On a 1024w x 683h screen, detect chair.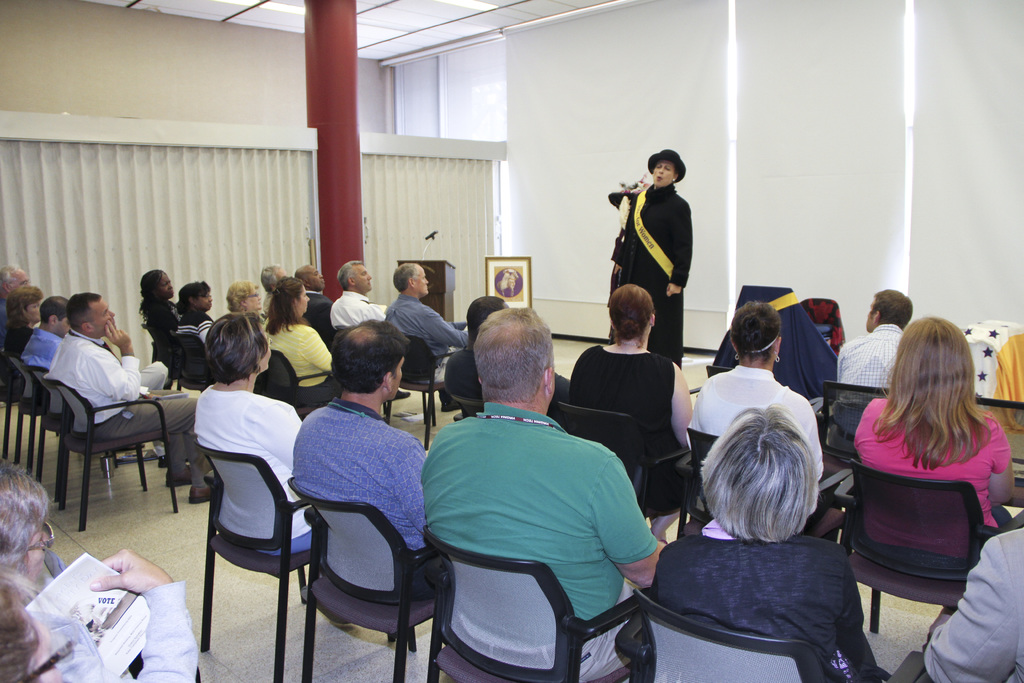
[826, 379, 885, 447].
